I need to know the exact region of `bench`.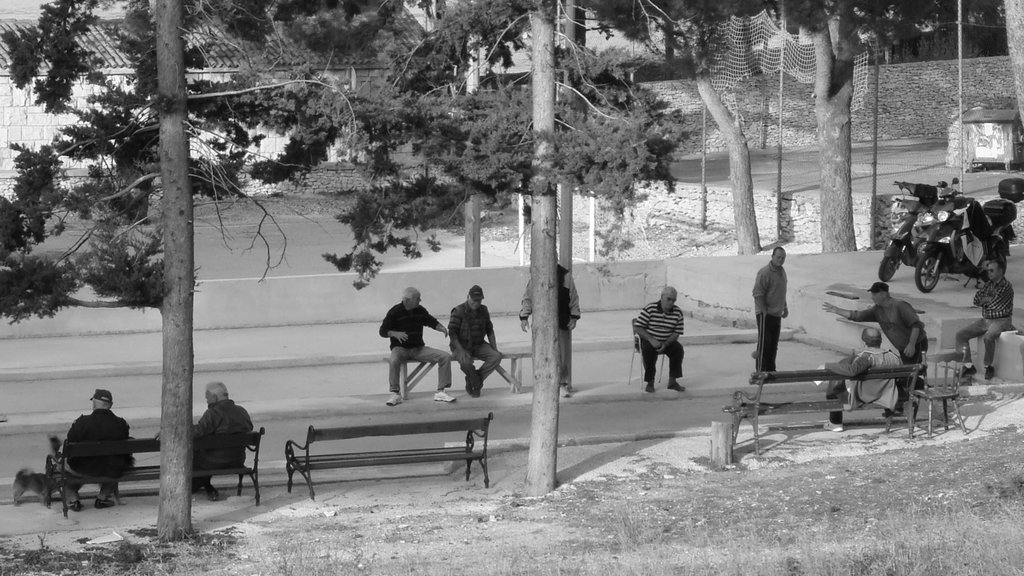
Region: [left=723, top=361, right=919, bottom=460].
